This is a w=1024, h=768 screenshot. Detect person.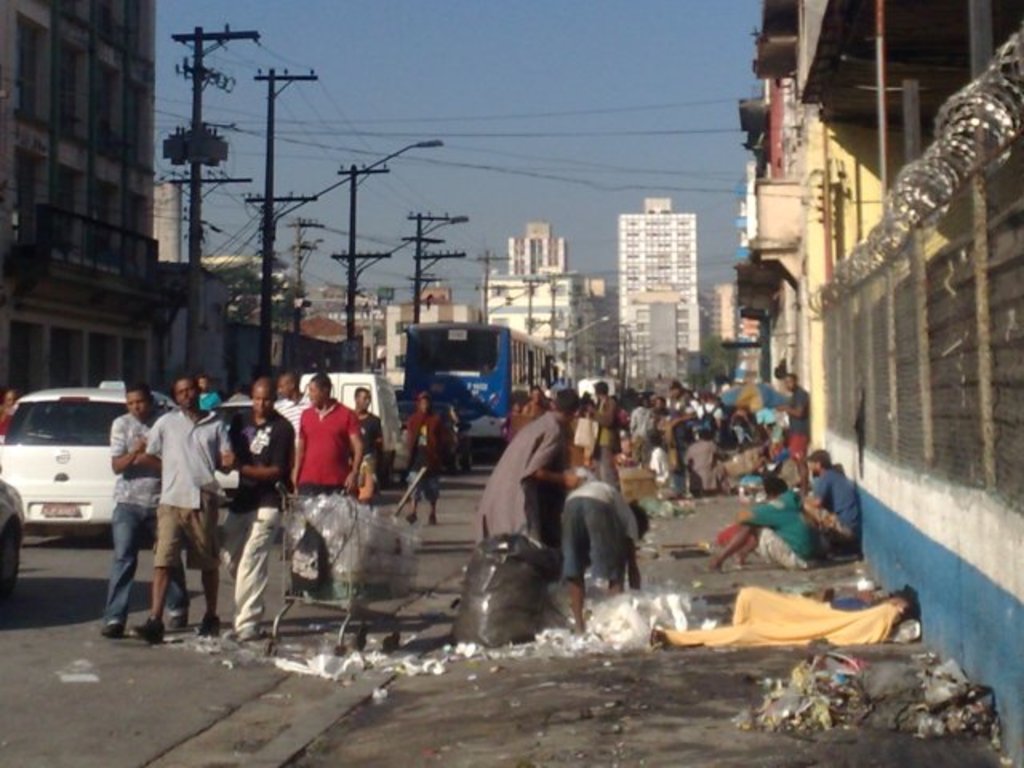
(398, 394, 453, 520).
